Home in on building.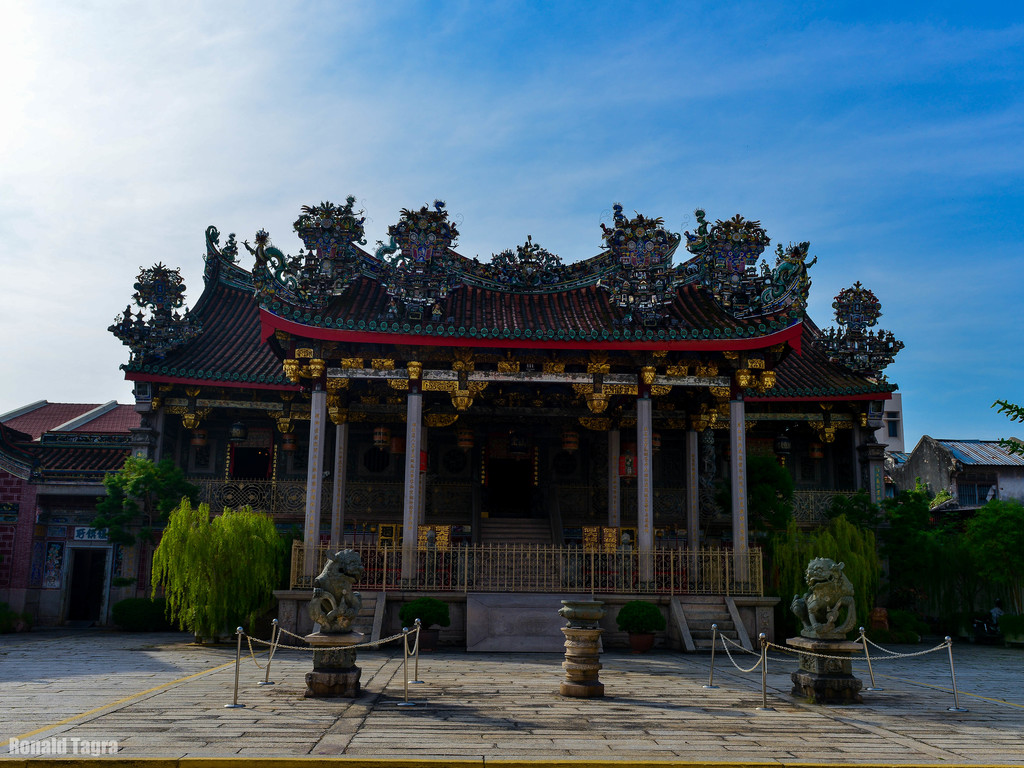
Homed in at [874,434,1023,508].
